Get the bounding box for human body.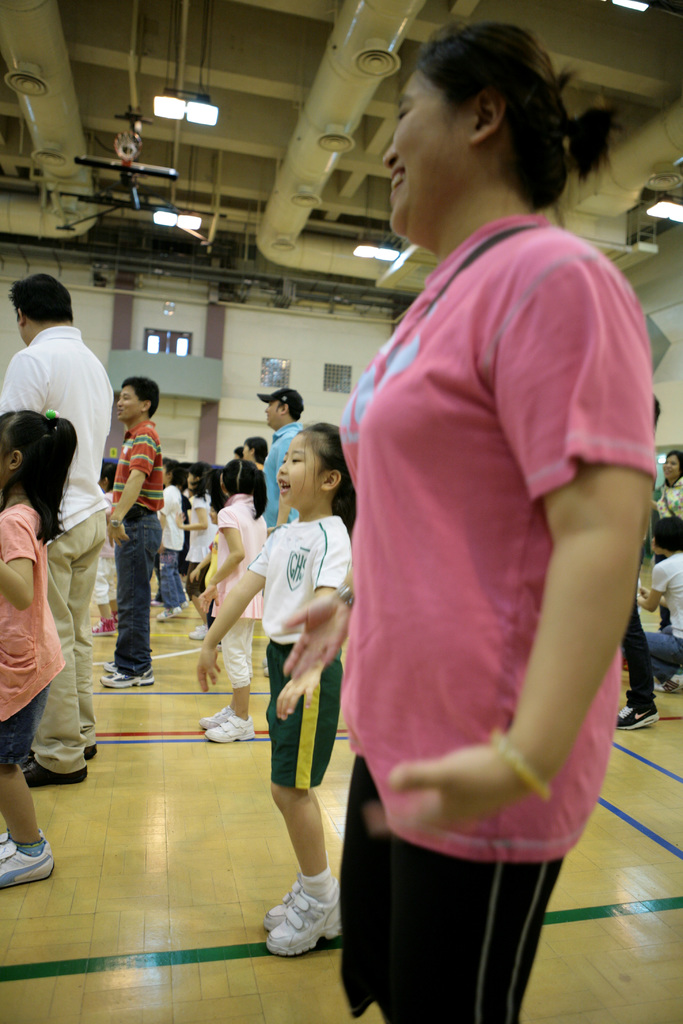
l=0, t=508, r=62, b=884.
